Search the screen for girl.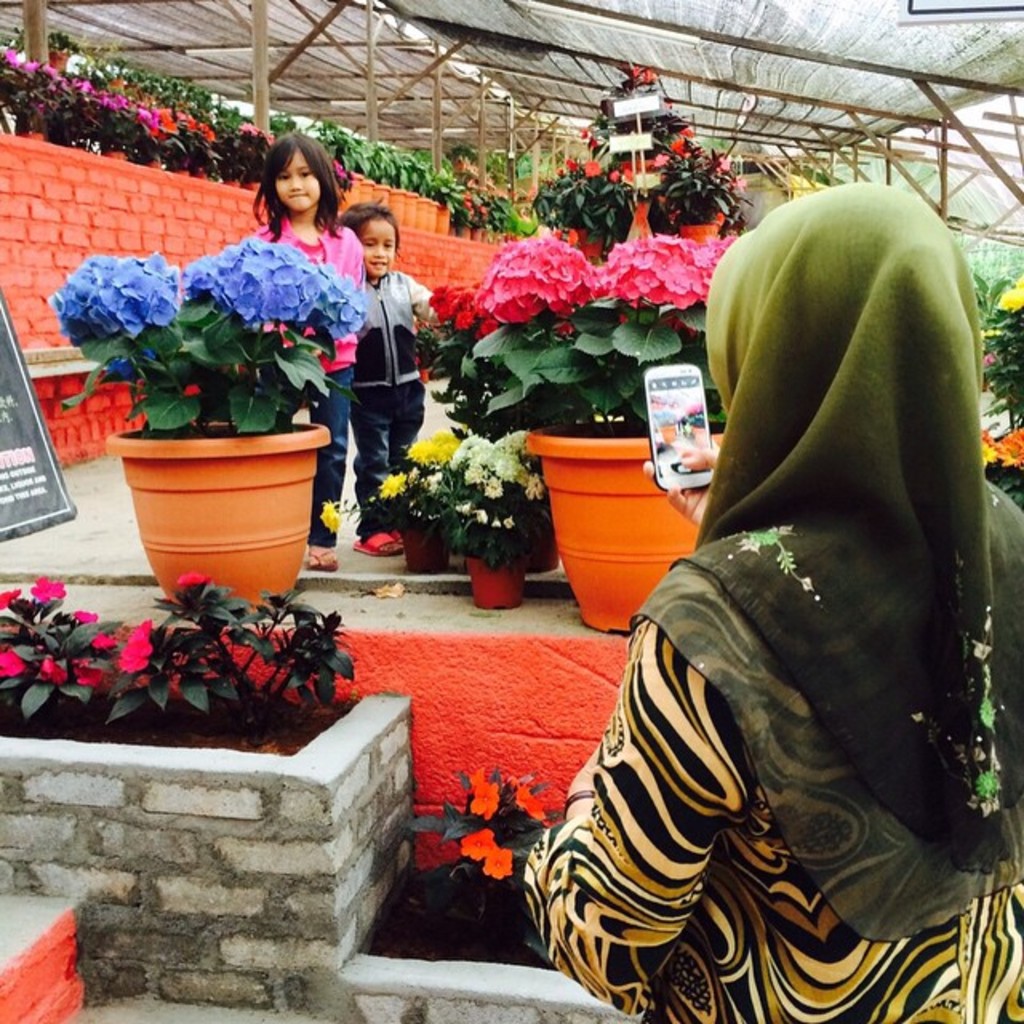
Found at crop(240, 126, 365, 579).
